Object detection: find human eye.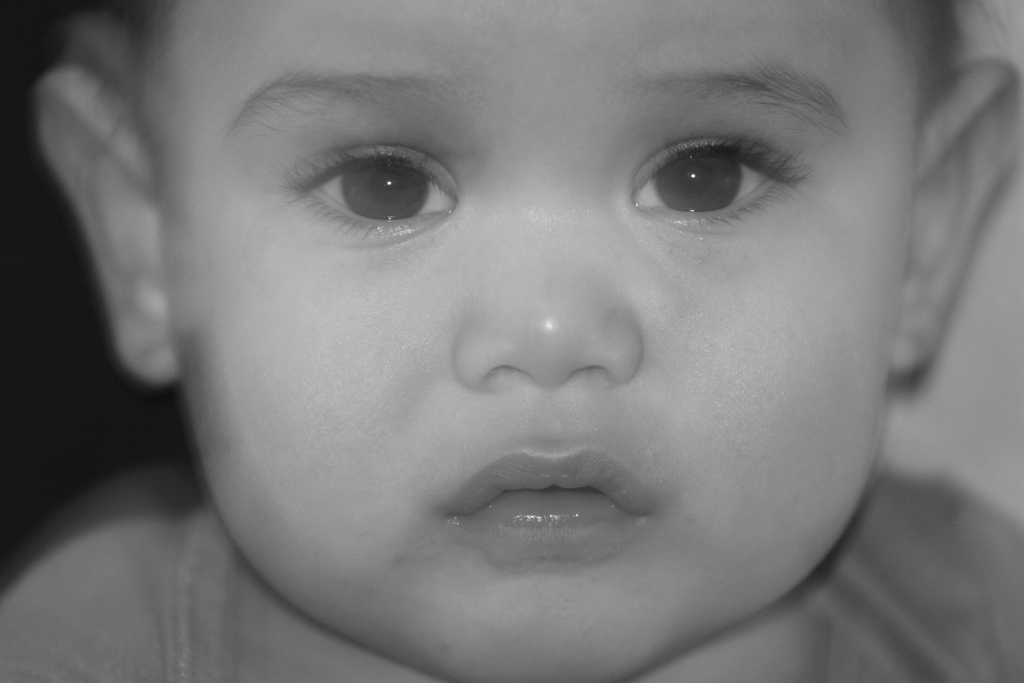
detection(282, 143, 456, 242).
